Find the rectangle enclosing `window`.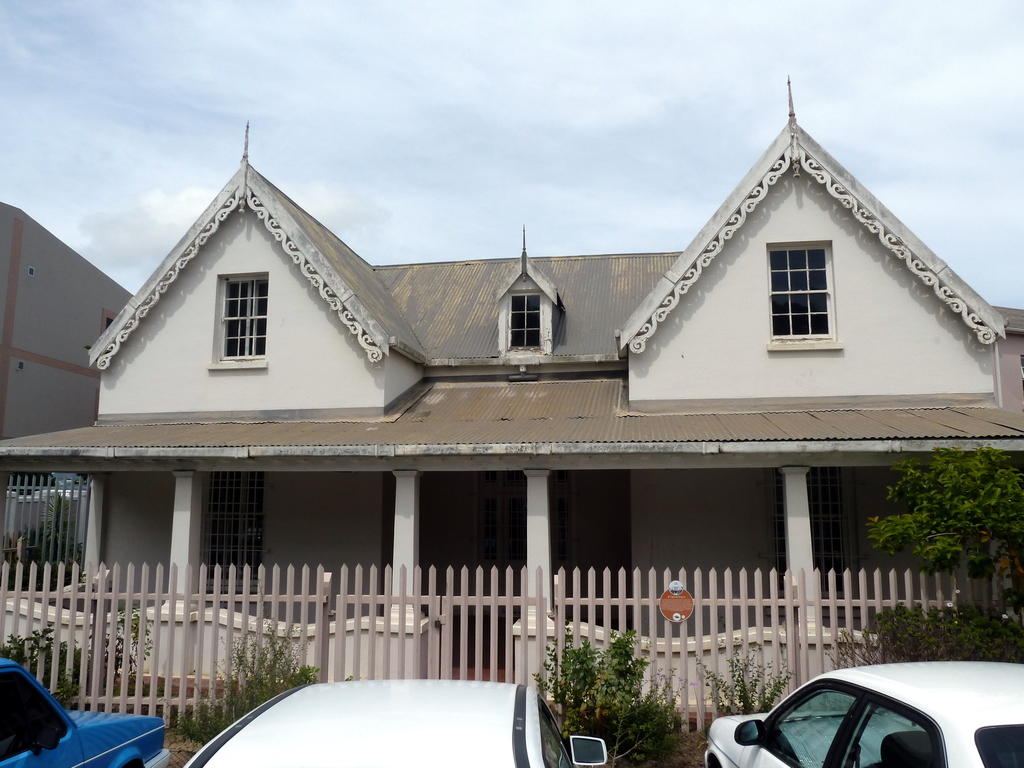
[x1=771, y1=465, x2=862, y2=584].
